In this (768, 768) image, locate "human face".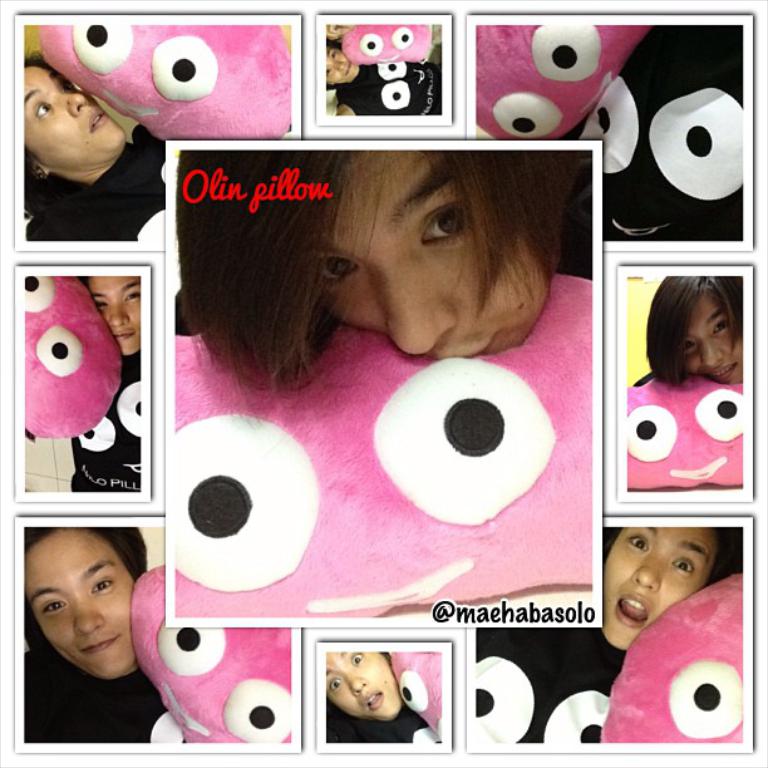
Bounding box: [23, 69, 133, 167].
